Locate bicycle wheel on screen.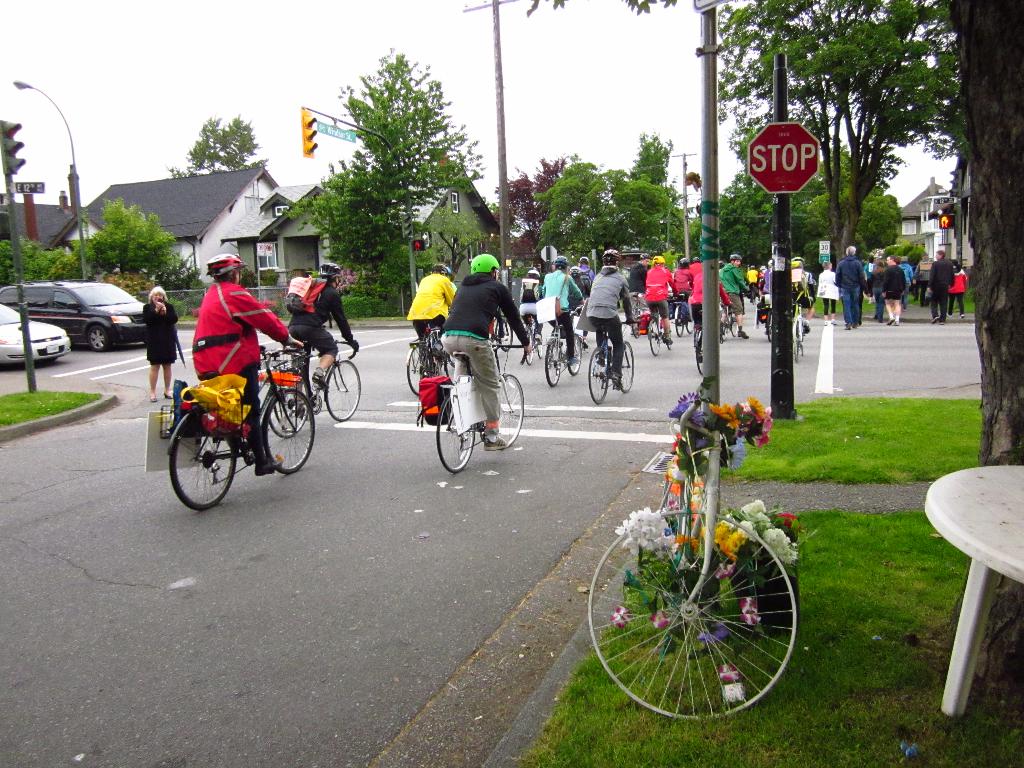
On screen at pyautogui.locateOnScreen(533, 326, 545, 358).
